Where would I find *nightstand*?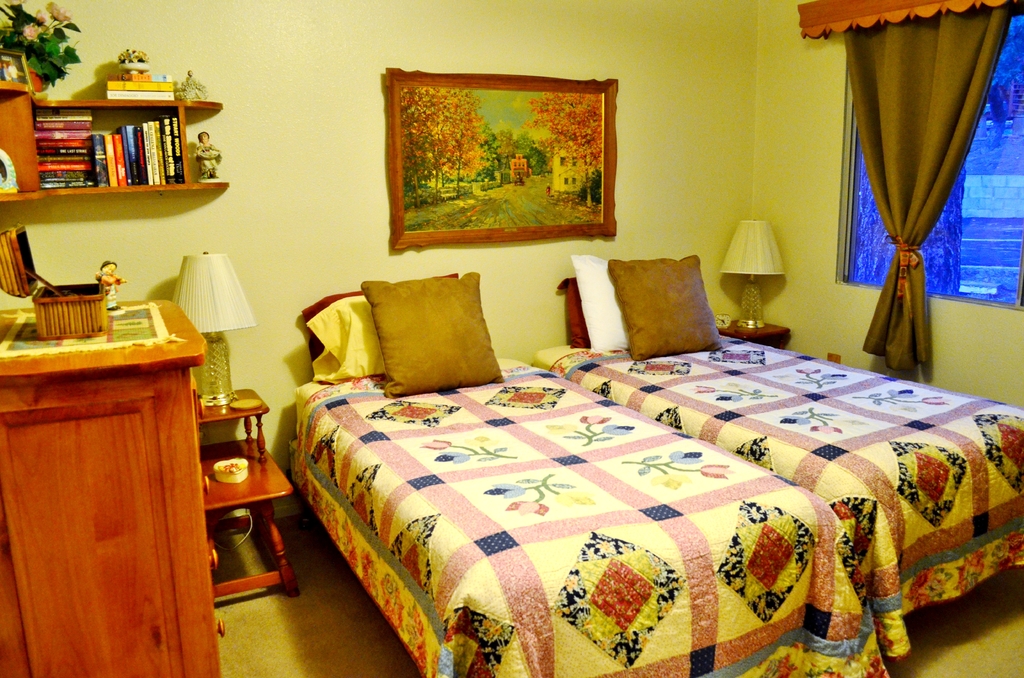
At (left=718, top=321, right=789, bottom=348).
